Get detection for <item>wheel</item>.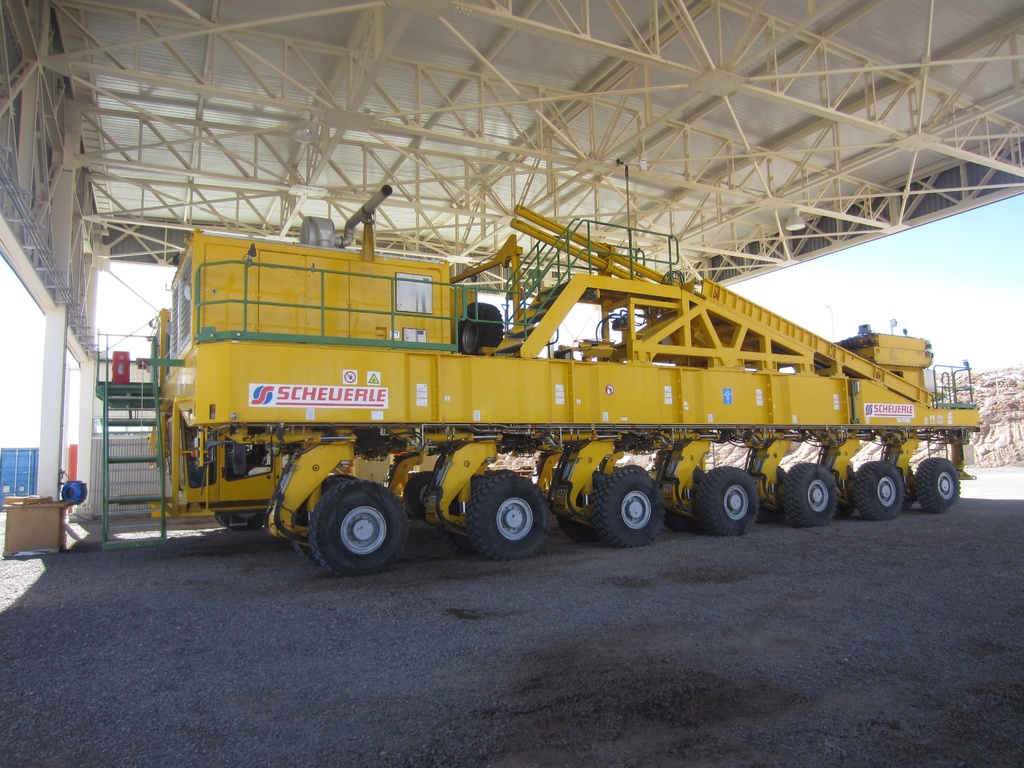
Detection: x1=292, y1=474, x2=357, y2=566.
